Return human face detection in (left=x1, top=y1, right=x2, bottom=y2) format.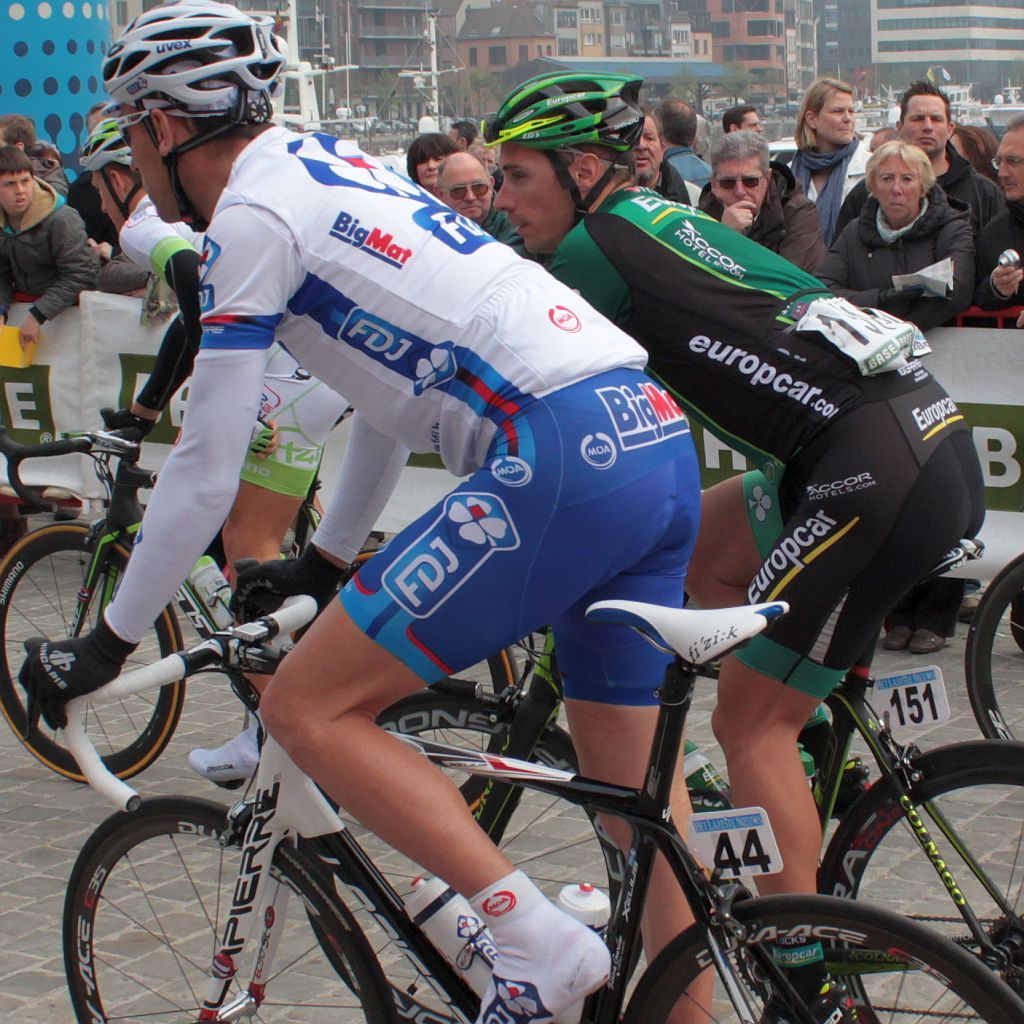
(left=869, top=132, right=883, bottom=150).
